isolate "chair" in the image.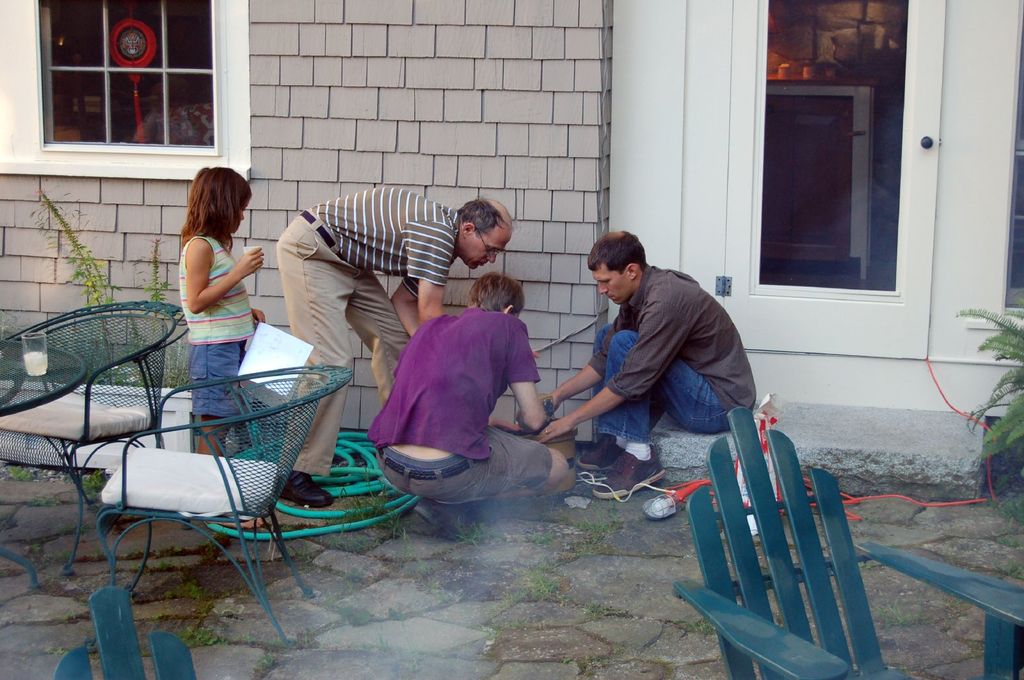
Isolated region: 0/300/191/512.
